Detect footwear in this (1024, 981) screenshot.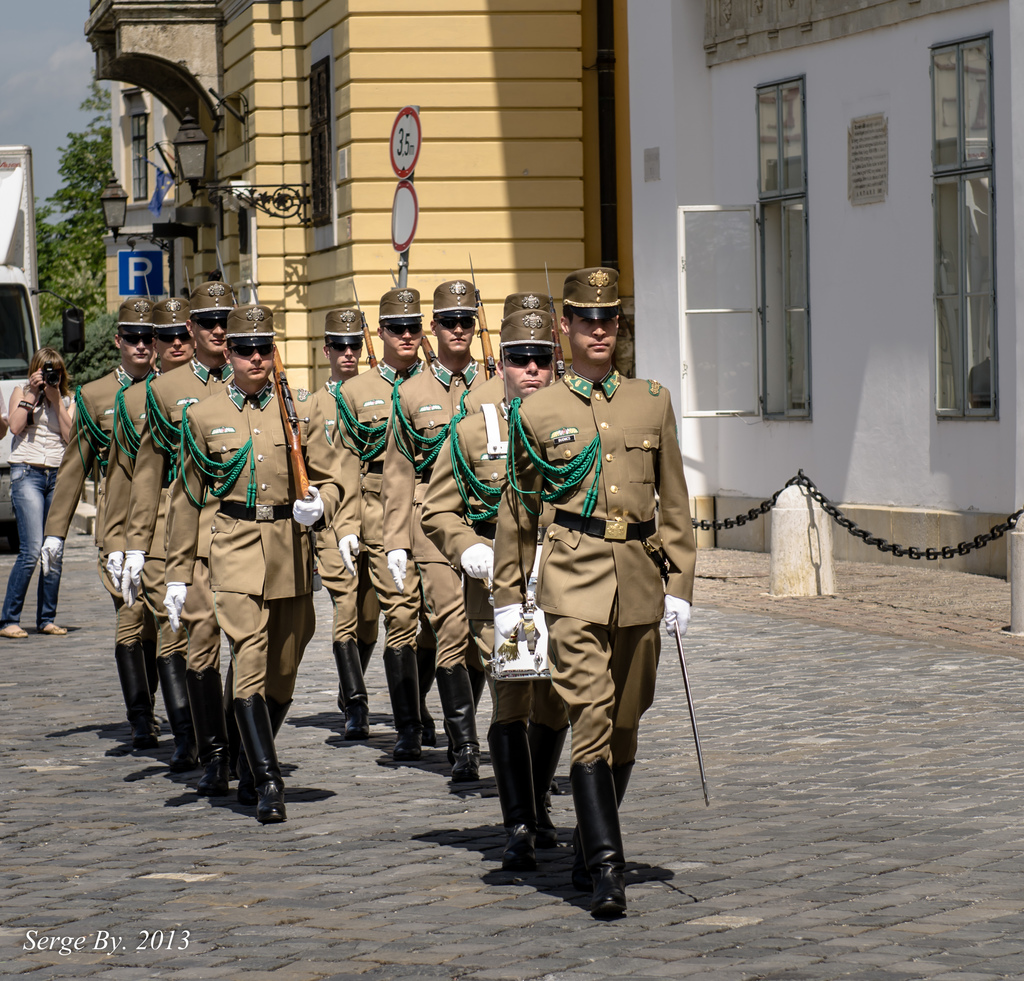
Detection: 119:642:159:749.
